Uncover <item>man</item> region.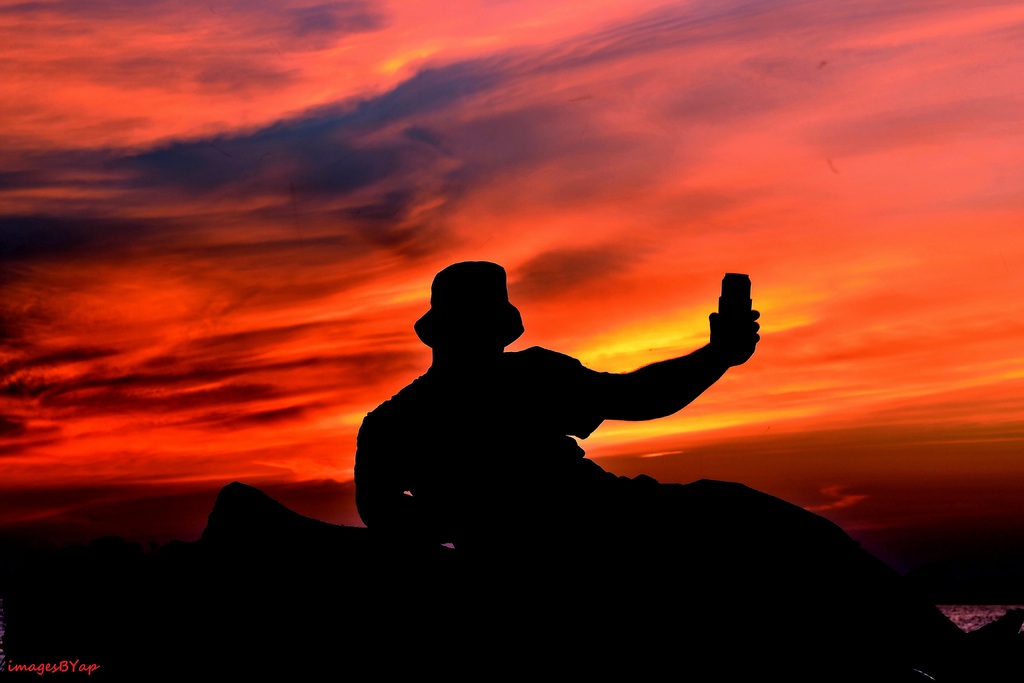
Uncovered: [353,262,1023,682].
